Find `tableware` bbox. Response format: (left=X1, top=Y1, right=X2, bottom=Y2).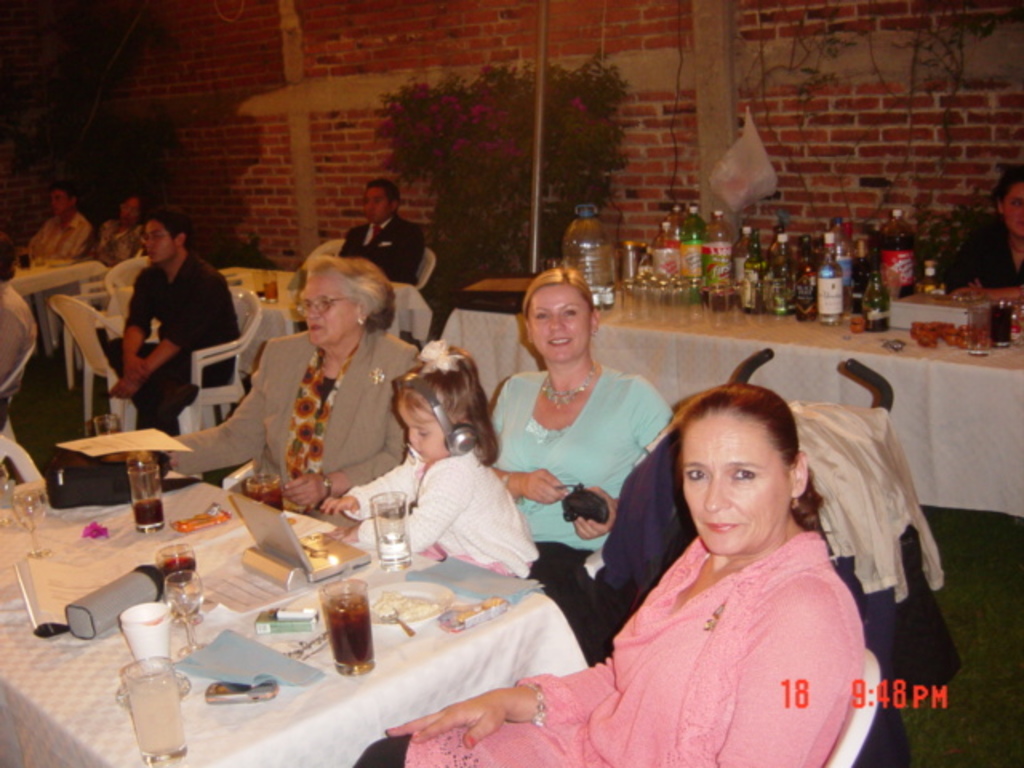
(left=322, top=589, right=371, bottom=674).
